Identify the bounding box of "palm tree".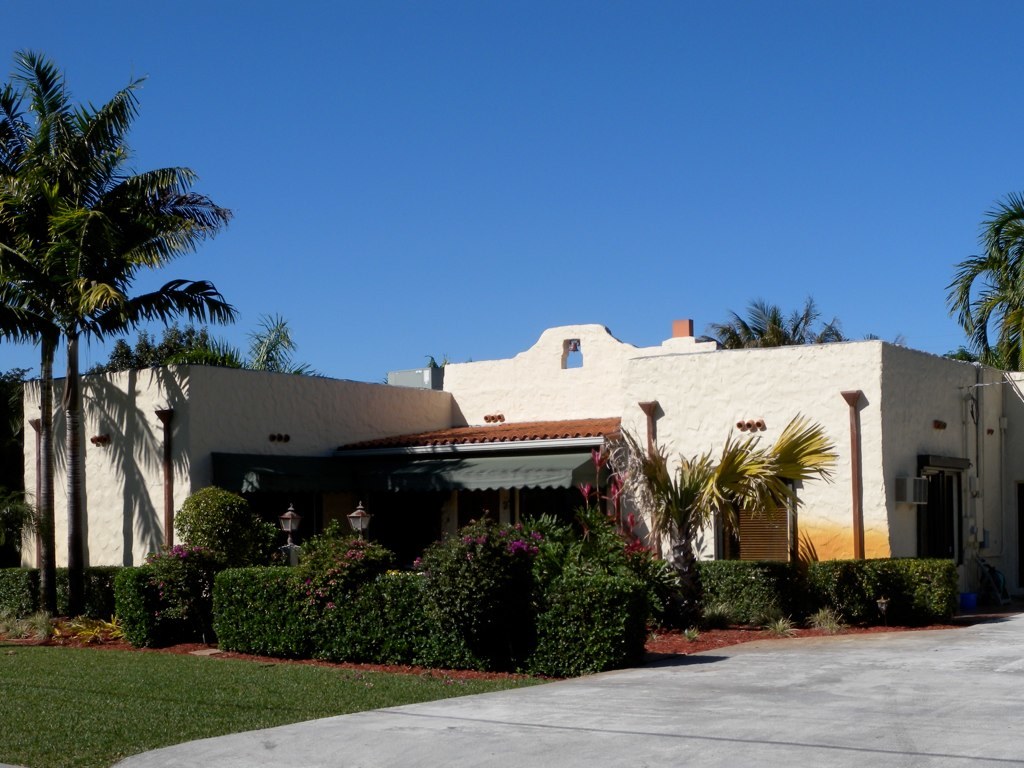
BBox(30, 97, 238, 651).
